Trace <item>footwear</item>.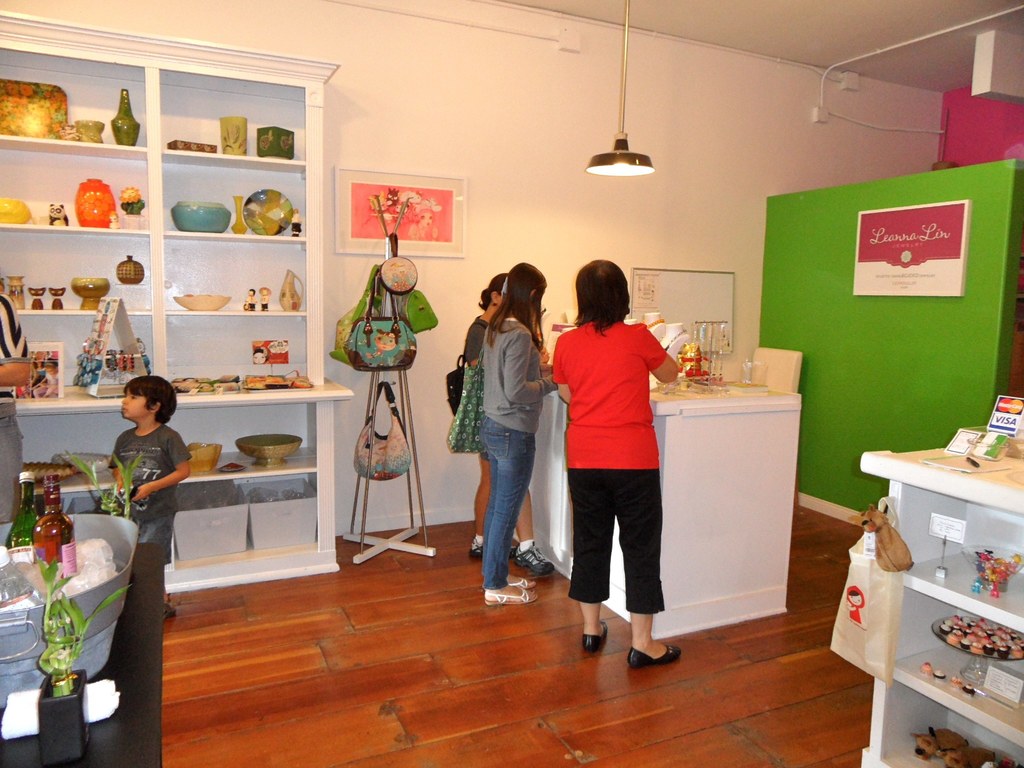
Traced to detection(512, 541, 558, 582).
